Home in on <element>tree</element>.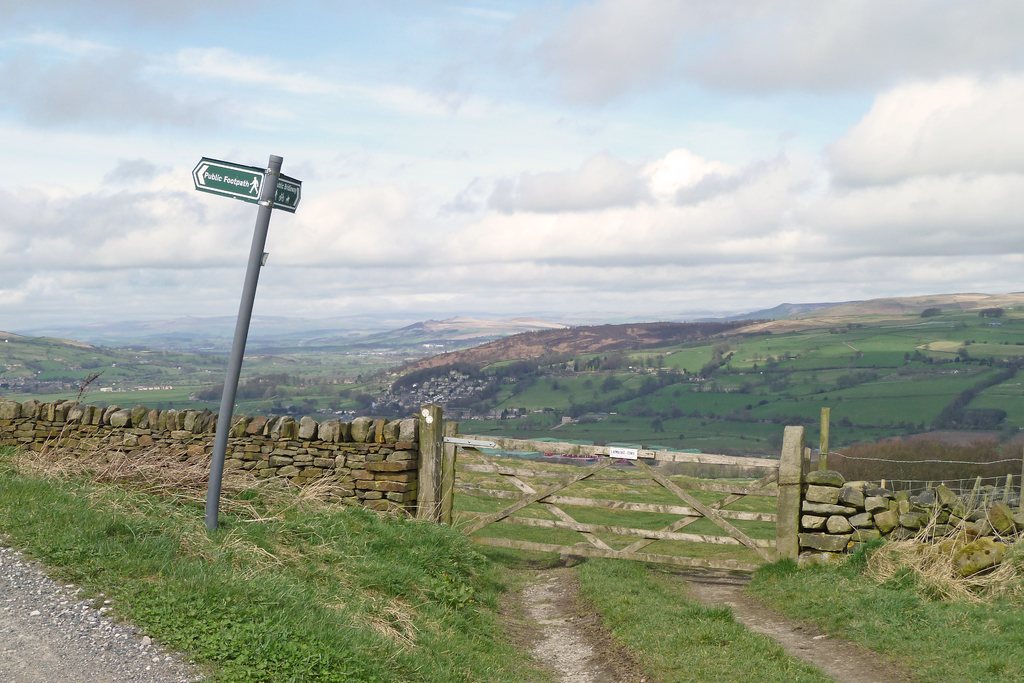
Homed in at [x1=601, y1=374, x2=622, y2=391].
